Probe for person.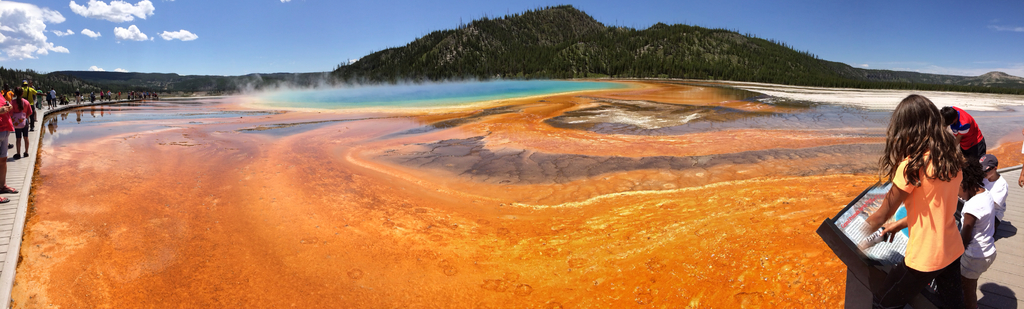
Probe result: (x1=950, y1=162, x2=995, y2=308).
